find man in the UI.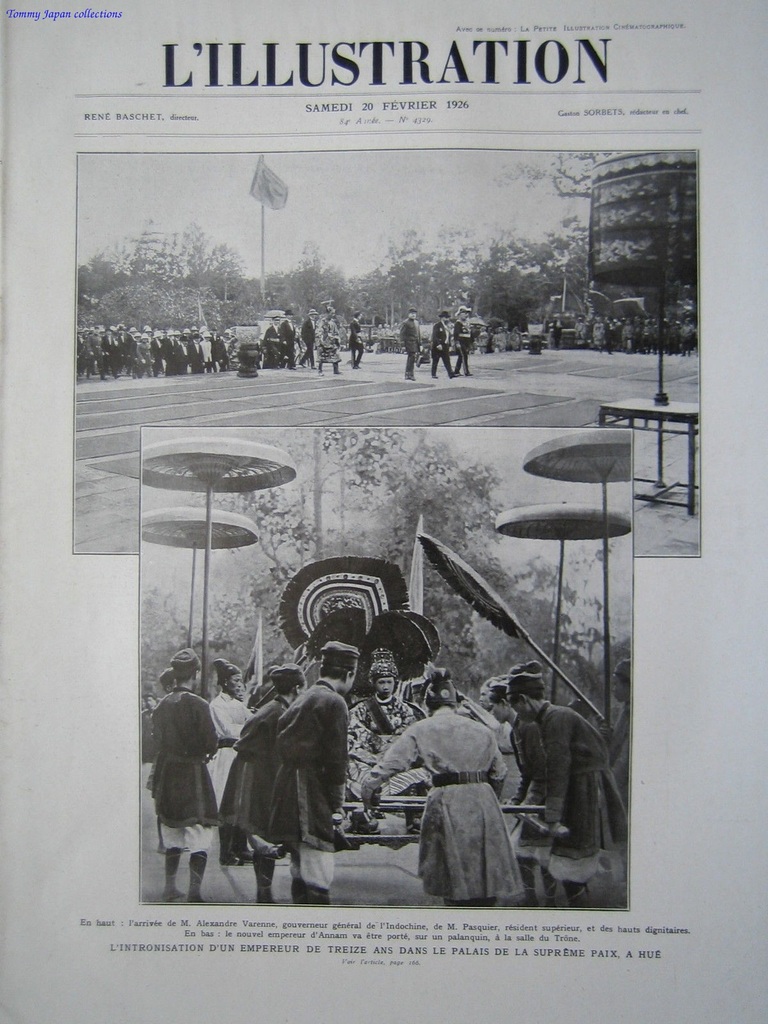
UI element at (201,643,269,865).
